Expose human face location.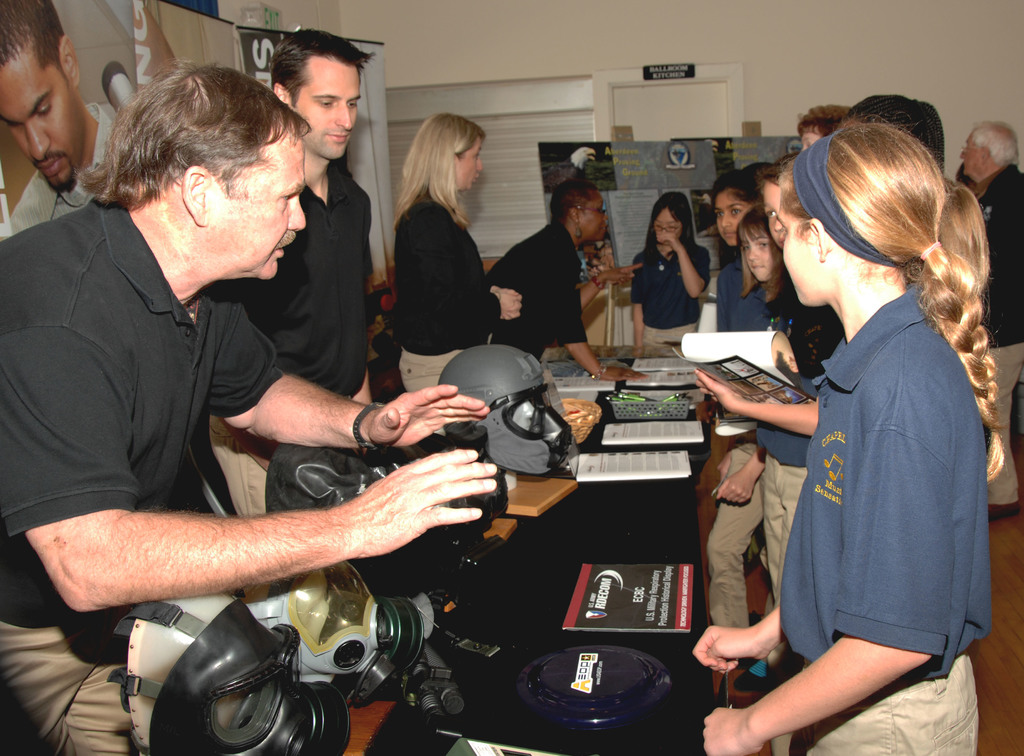
Exposed at [left=962, top=139, right=986, bottom=177].
